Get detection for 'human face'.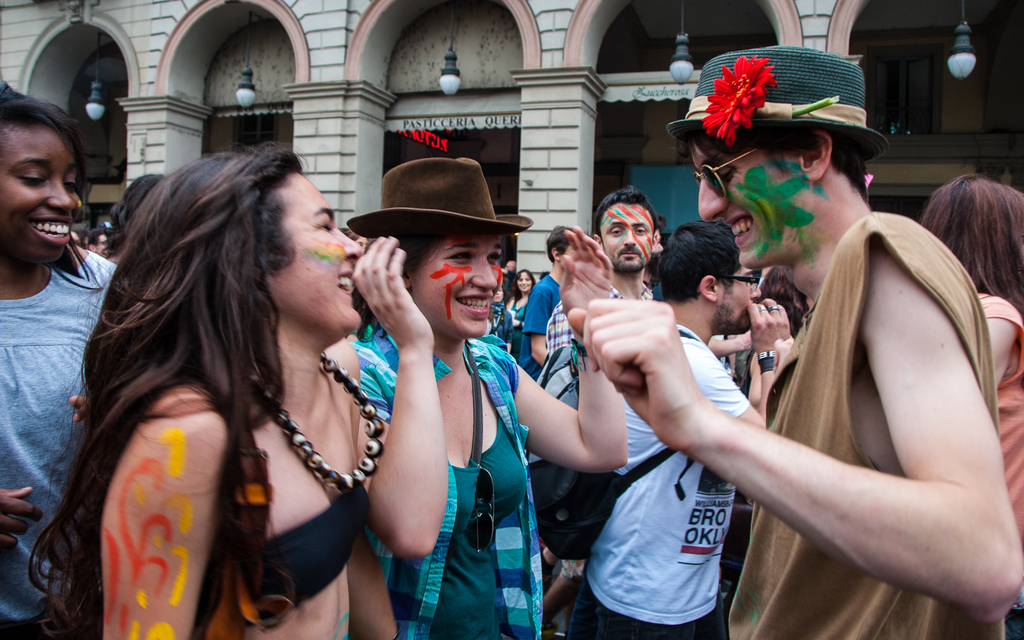
Detection: 595/203/658/275.
